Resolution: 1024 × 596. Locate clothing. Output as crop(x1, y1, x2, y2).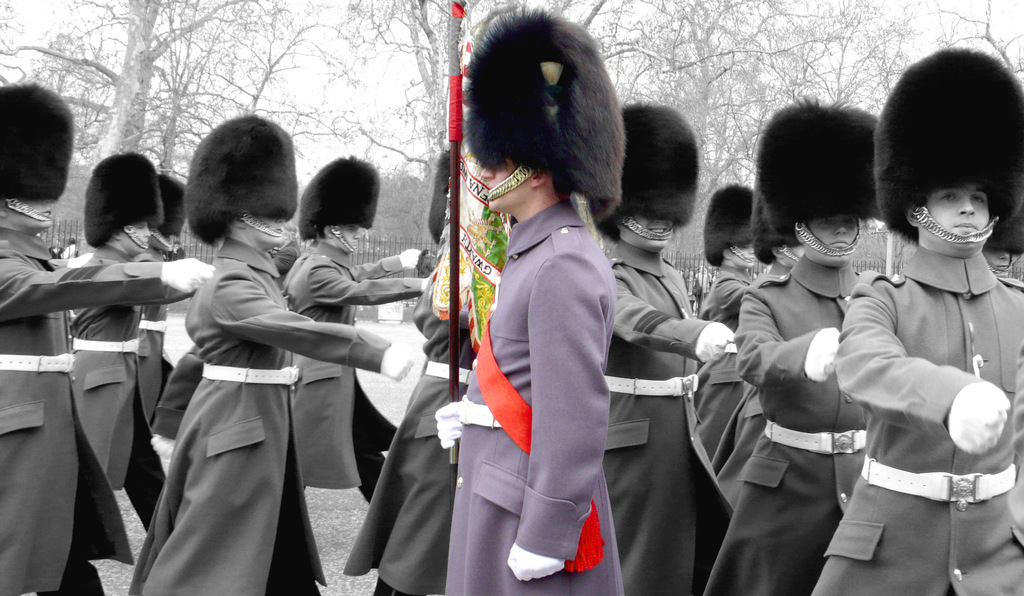
crop(266, 244, 413, 484).
